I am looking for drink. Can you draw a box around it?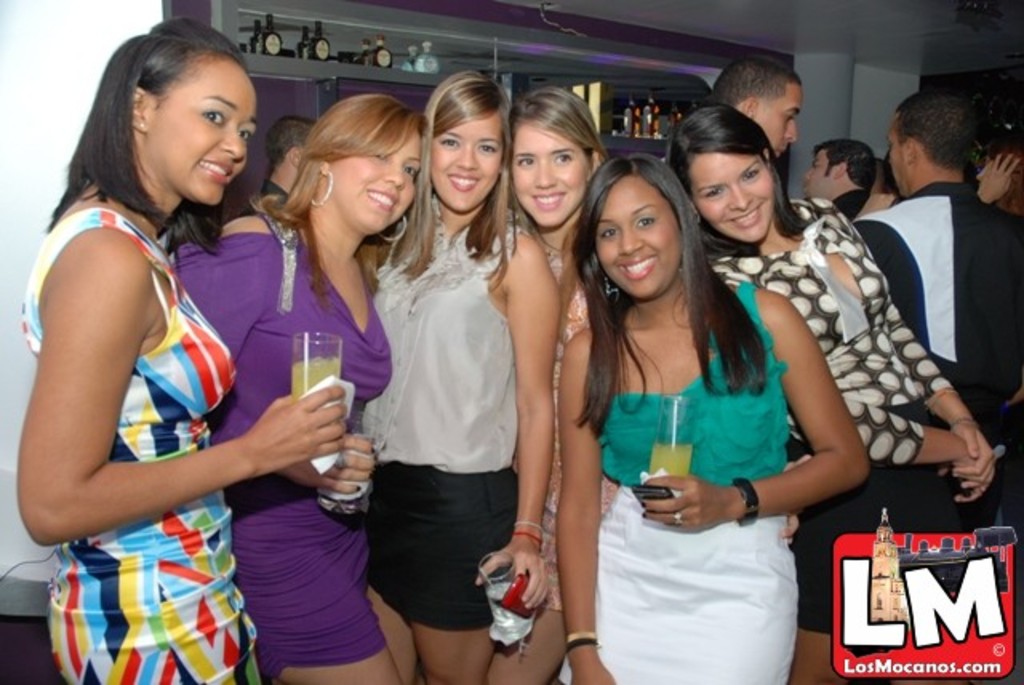
Sure, the bounding box is [x1=640, y1=90, x2=664, y2=141].
